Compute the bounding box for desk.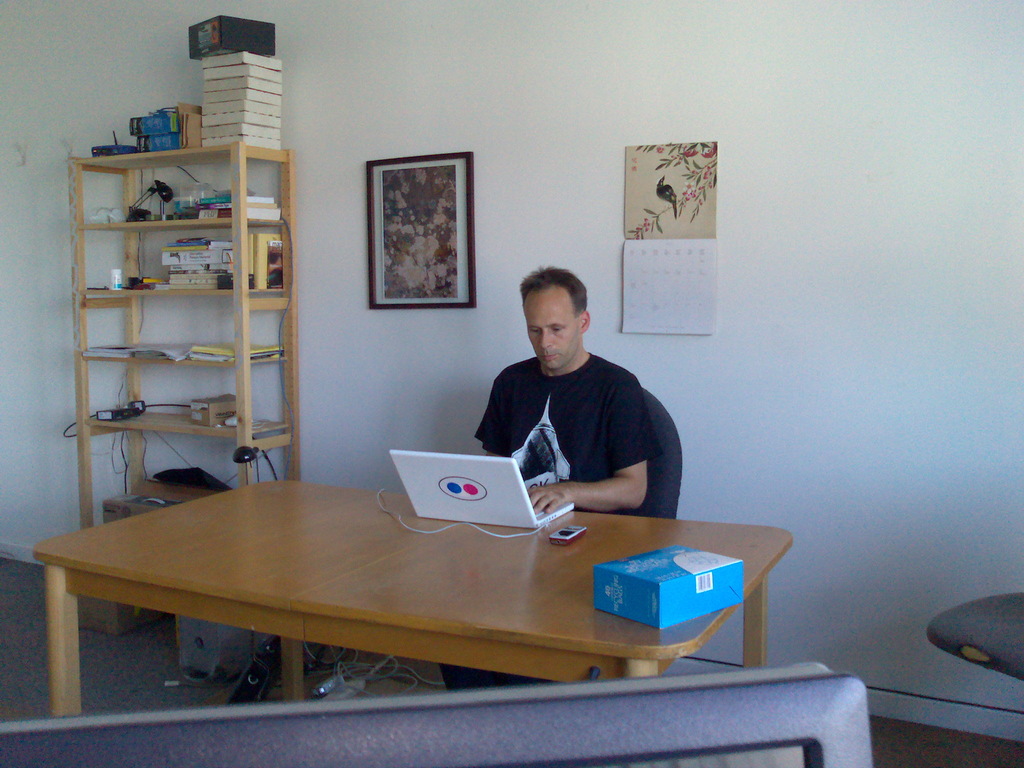
0:462:809:719.
